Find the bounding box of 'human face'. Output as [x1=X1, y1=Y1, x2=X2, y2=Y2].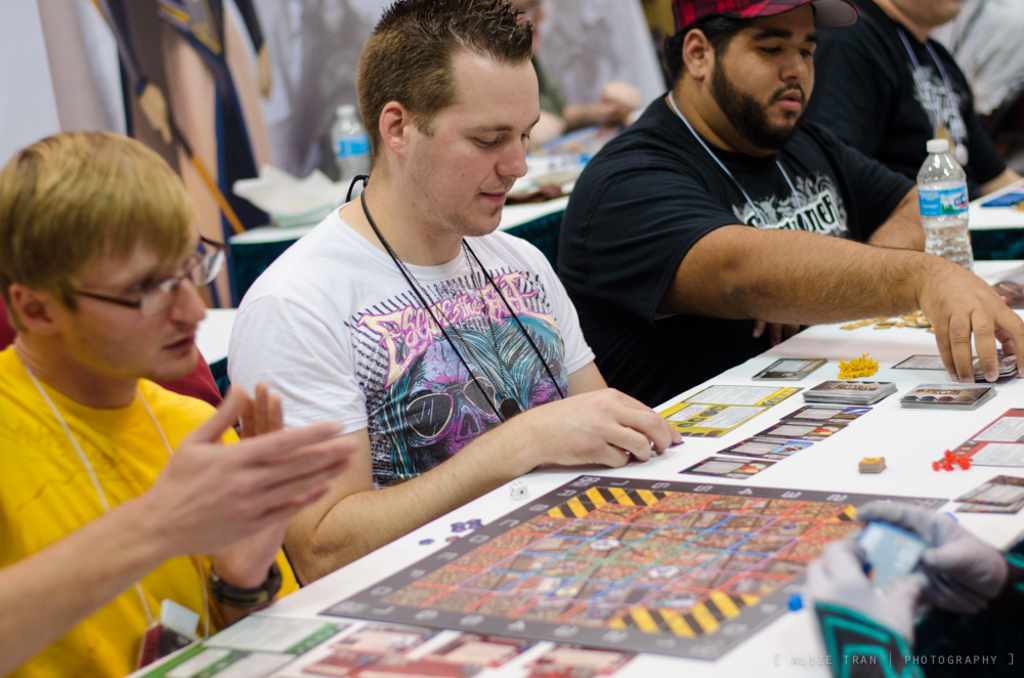
[x1=401, y1=61, x2=542, y2=237].
